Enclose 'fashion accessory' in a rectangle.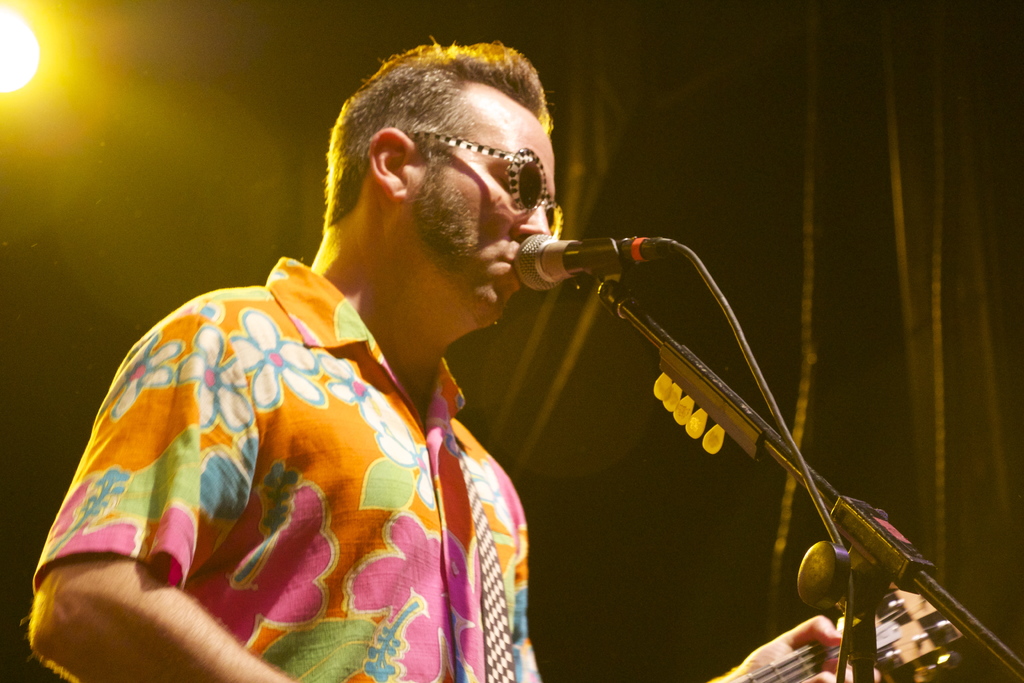
box(407, 128, 567, 243).
